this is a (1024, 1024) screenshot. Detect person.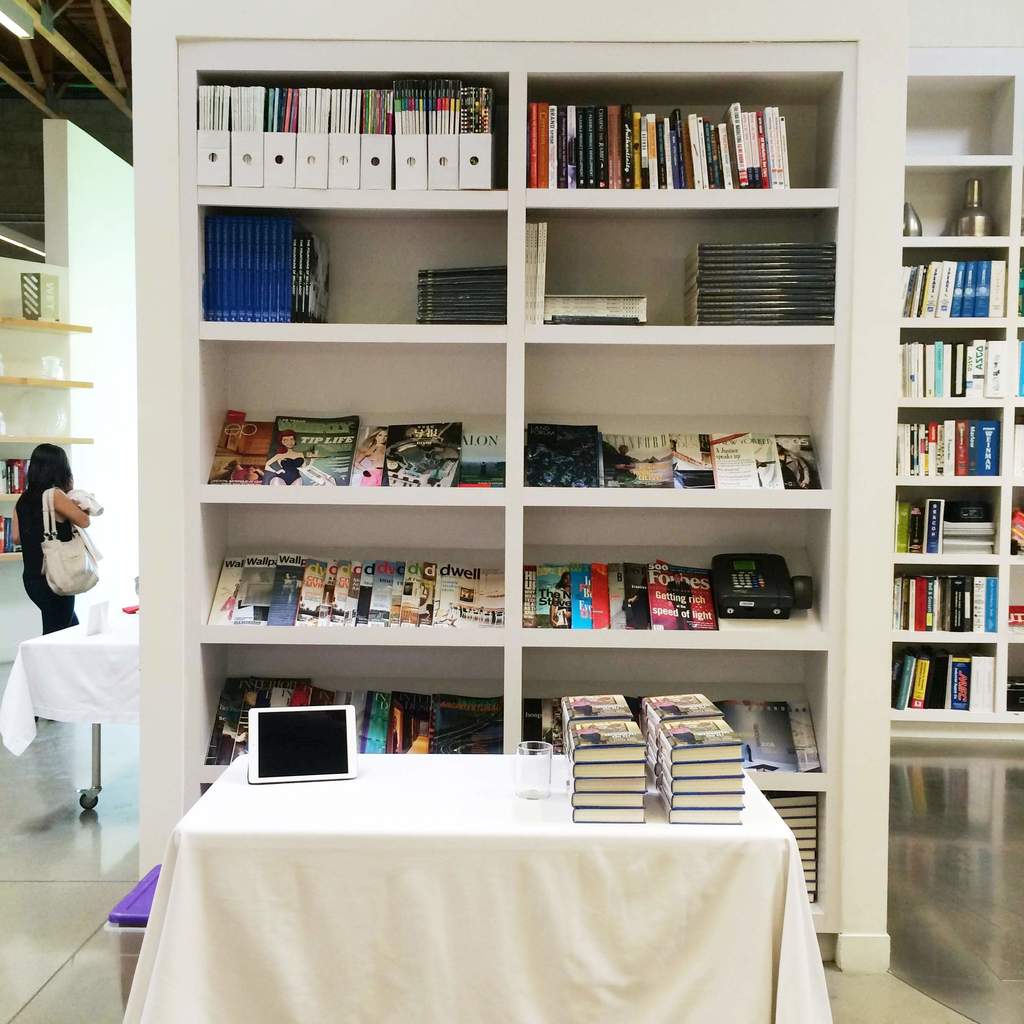
x1=13, y1=460, x2=93, y2=662.
